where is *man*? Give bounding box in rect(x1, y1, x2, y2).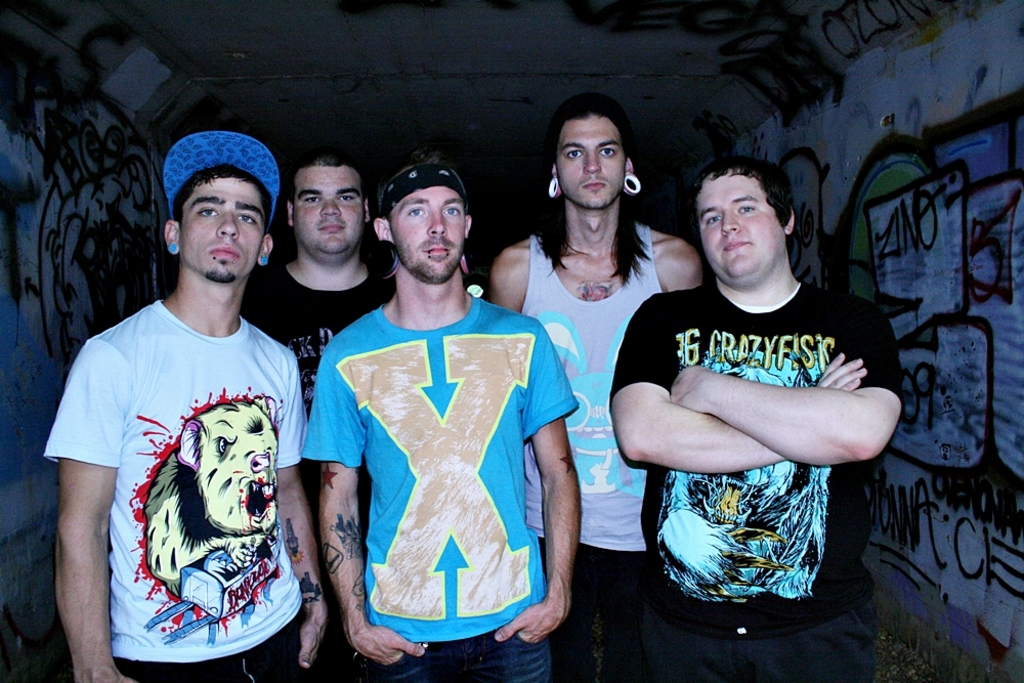
rect(49, 129, 331, 682).
